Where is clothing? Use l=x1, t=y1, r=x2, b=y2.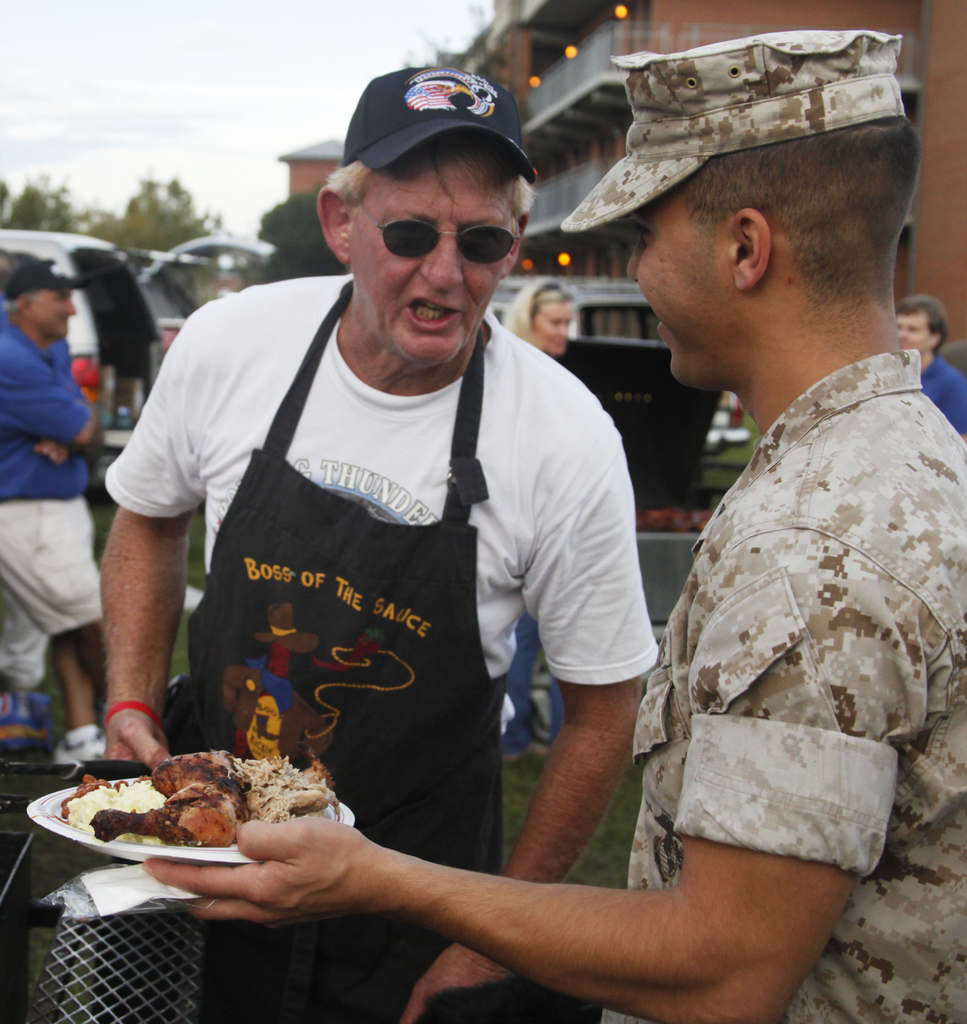
l=0, t=323, r=101, b=701.
